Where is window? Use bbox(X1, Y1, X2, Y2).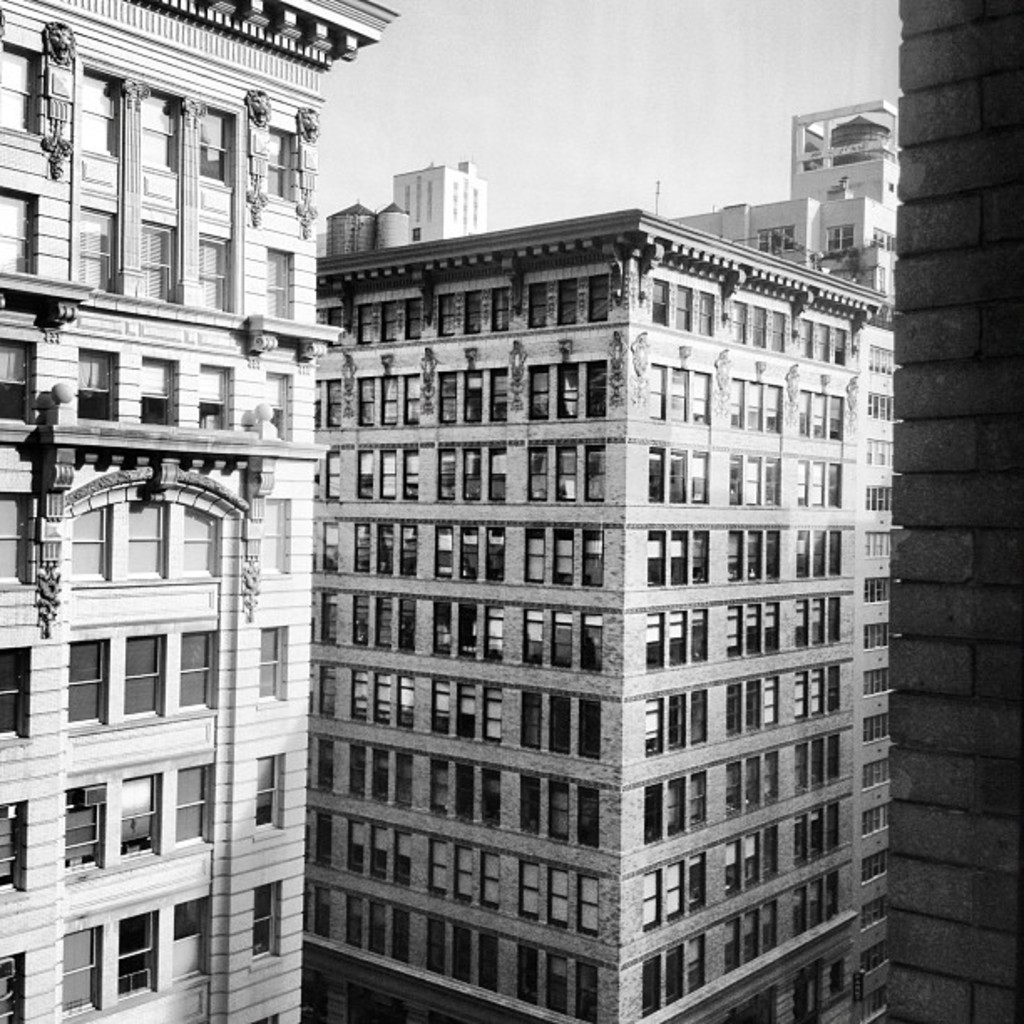
bbox(75, 345, 122, 417).
